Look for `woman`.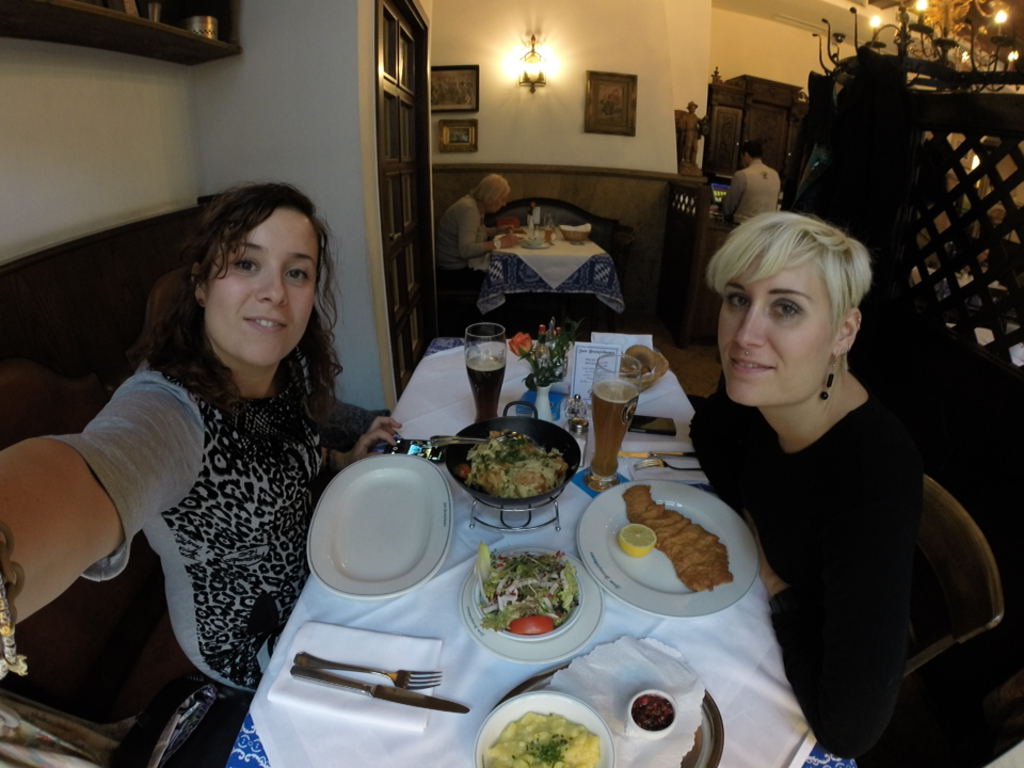
Found: (685, 209, 929, 759).
